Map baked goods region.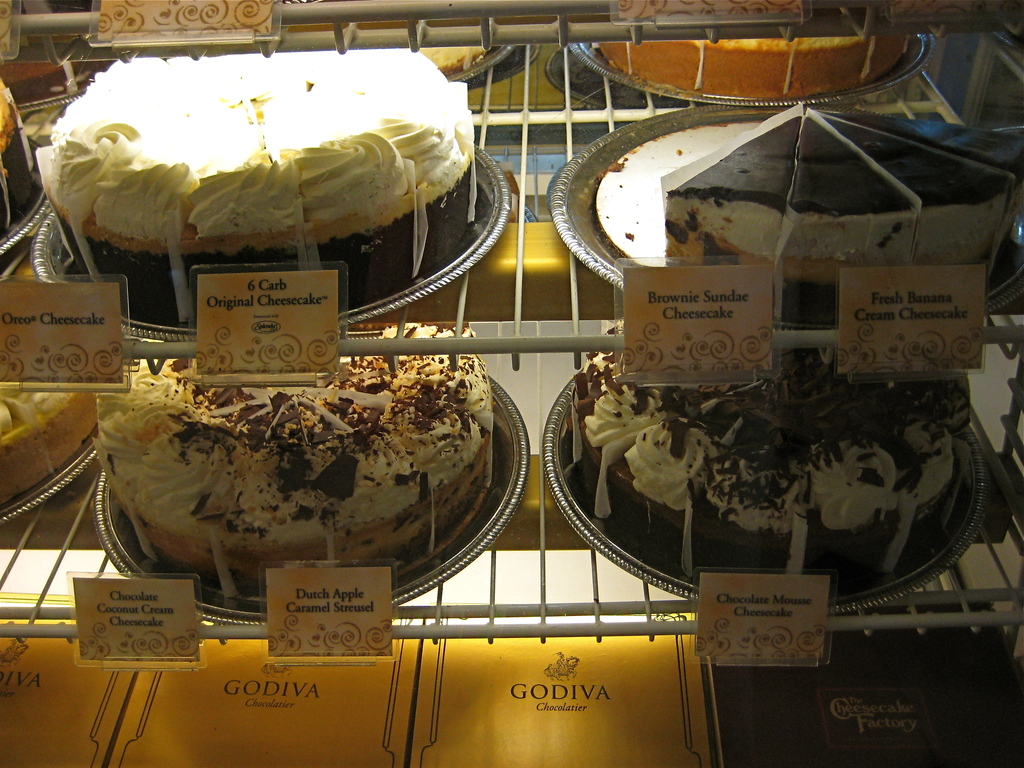
Mapped to [left=0, top=82, right=51, bottom=242].
